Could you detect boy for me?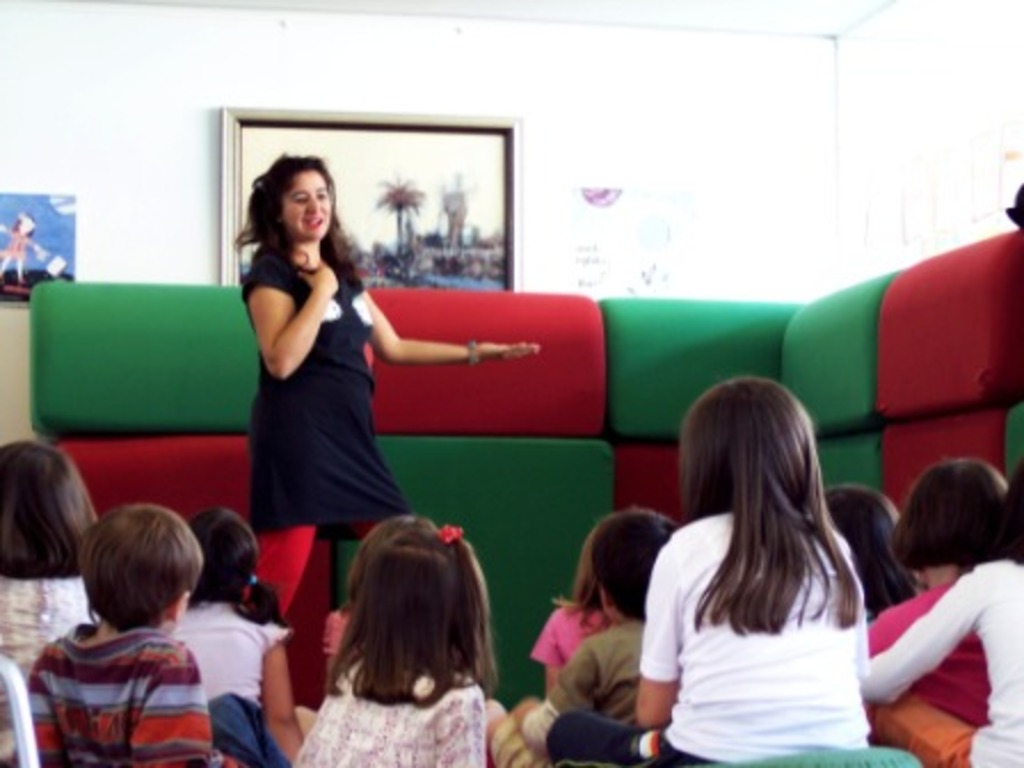
Detection result: 25,510,215,766.
